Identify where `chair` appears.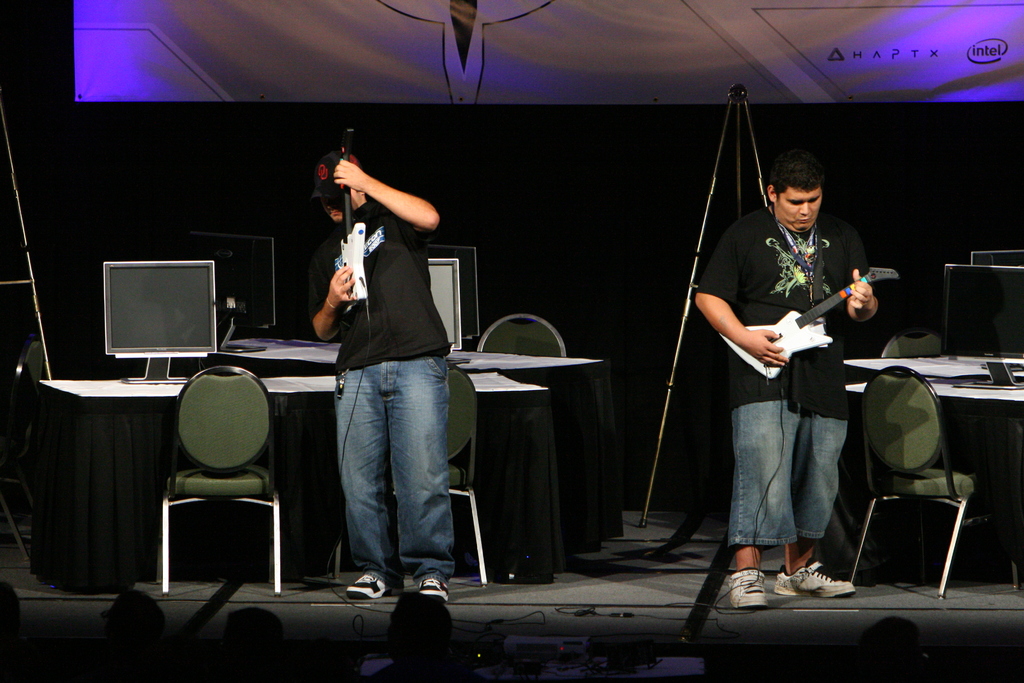
Appears at <bbox>455, 306, 569, 356</bbox>.
